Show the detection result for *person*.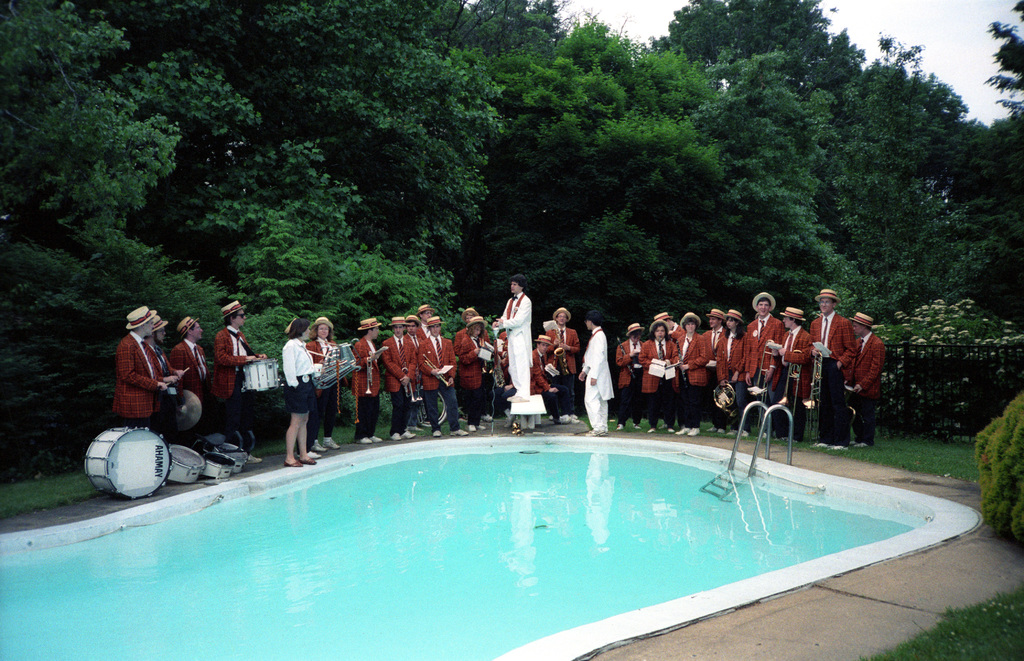
BBox(386, 322, 410, 436).
